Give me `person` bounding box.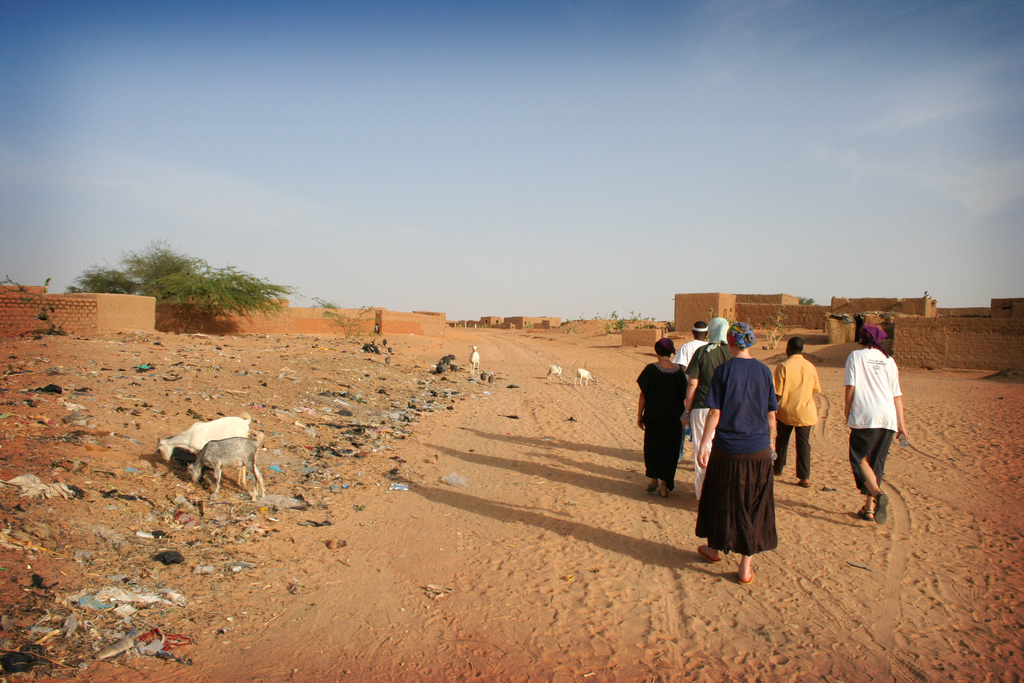
BBox(678, 322, 709, 466).
